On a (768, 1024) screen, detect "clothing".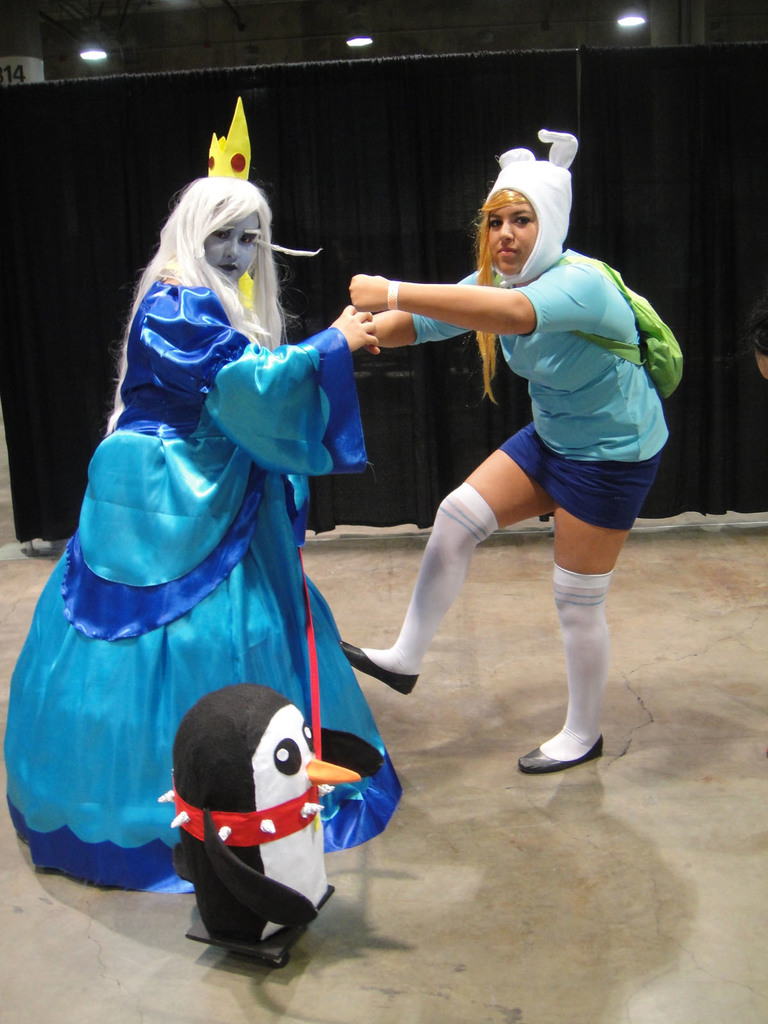
401 125 672 527.
